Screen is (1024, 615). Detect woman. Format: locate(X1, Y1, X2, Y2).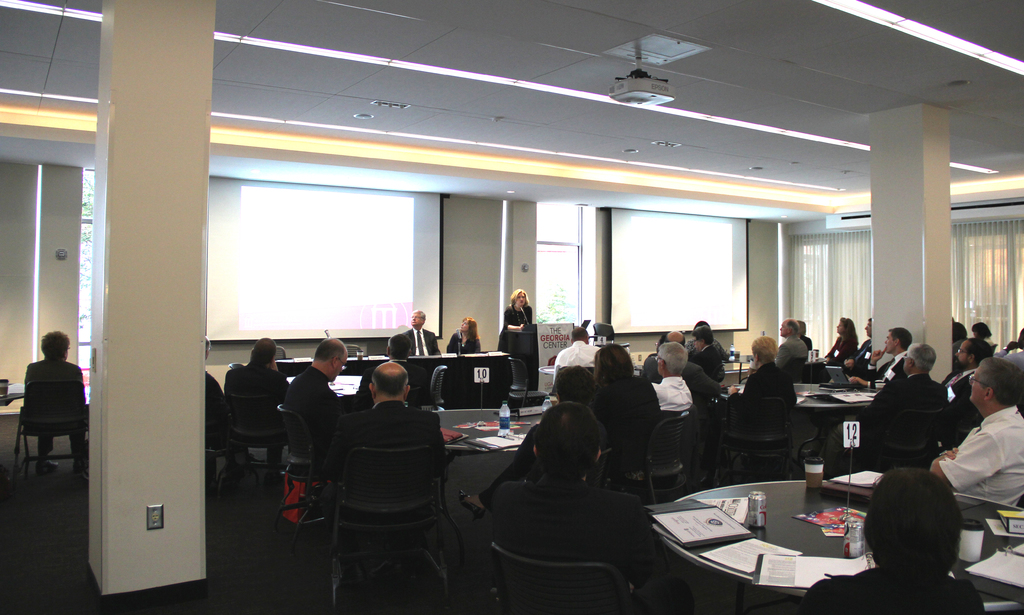
locate(824, 315, 854, 365).
